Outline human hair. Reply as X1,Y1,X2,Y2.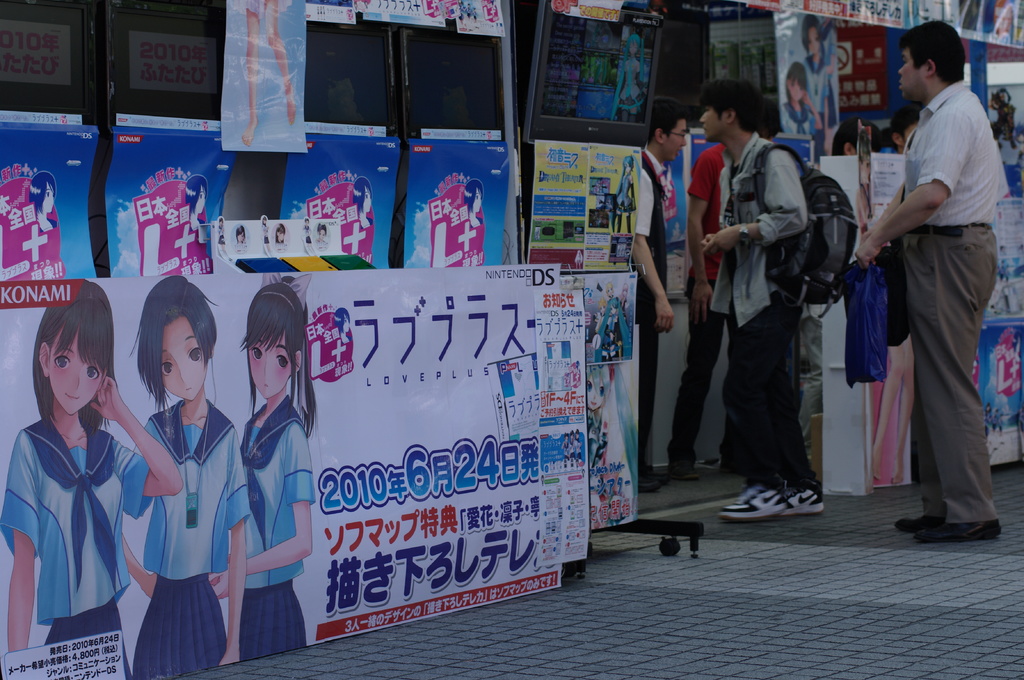
585,363,610,406.
